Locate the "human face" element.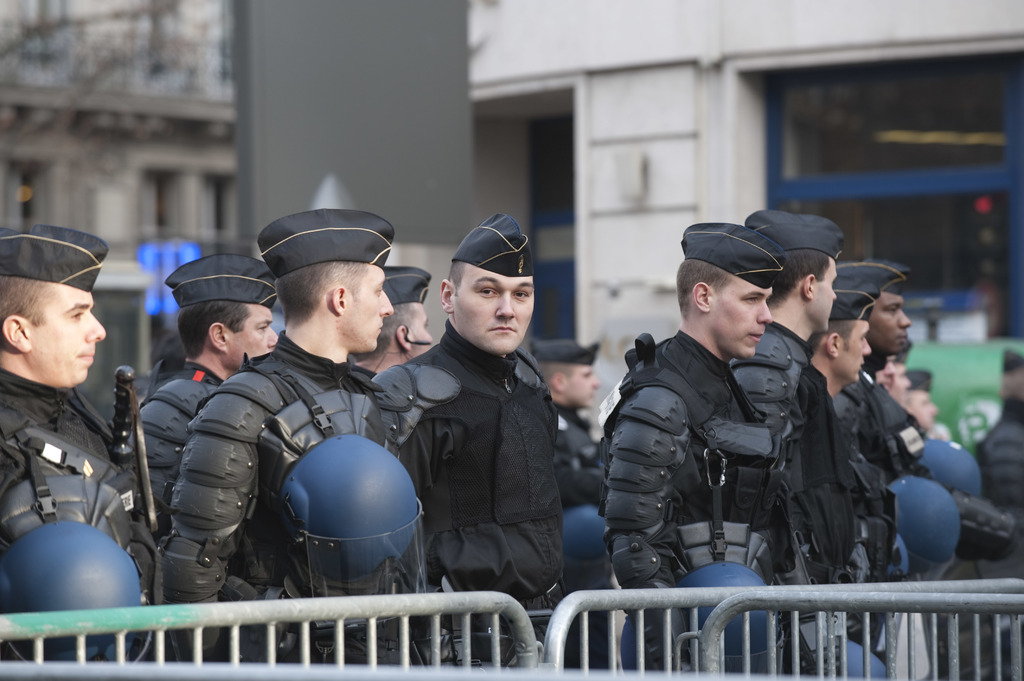
Element bbox: 342, 261, 392, 356.
